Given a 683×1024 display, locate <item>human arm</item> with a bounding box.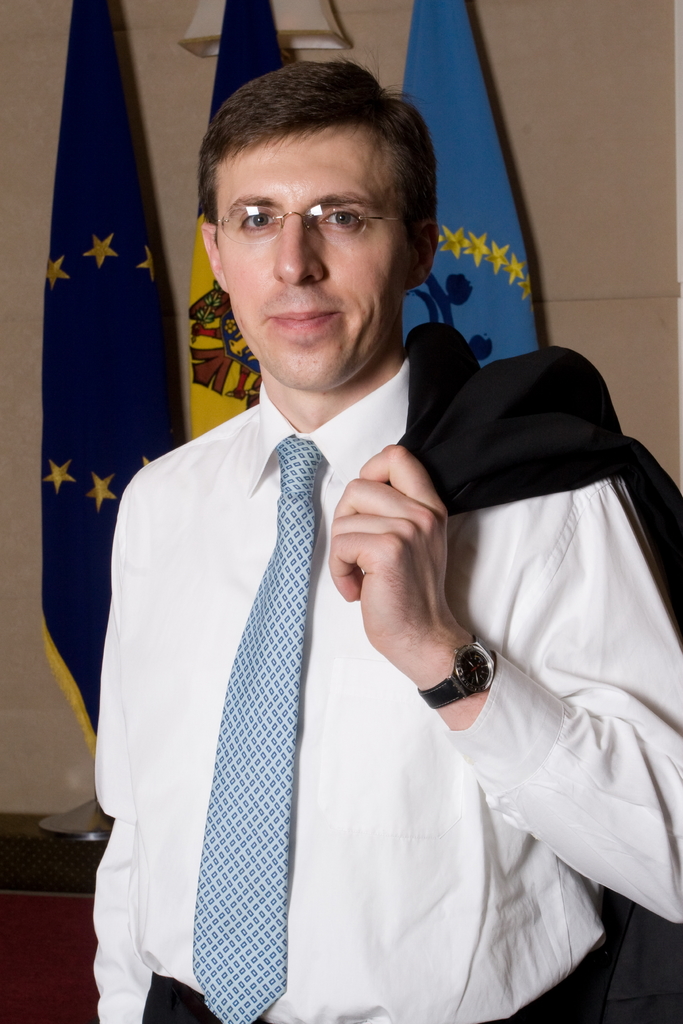
Located: region(99, 600, 151, 1022).
